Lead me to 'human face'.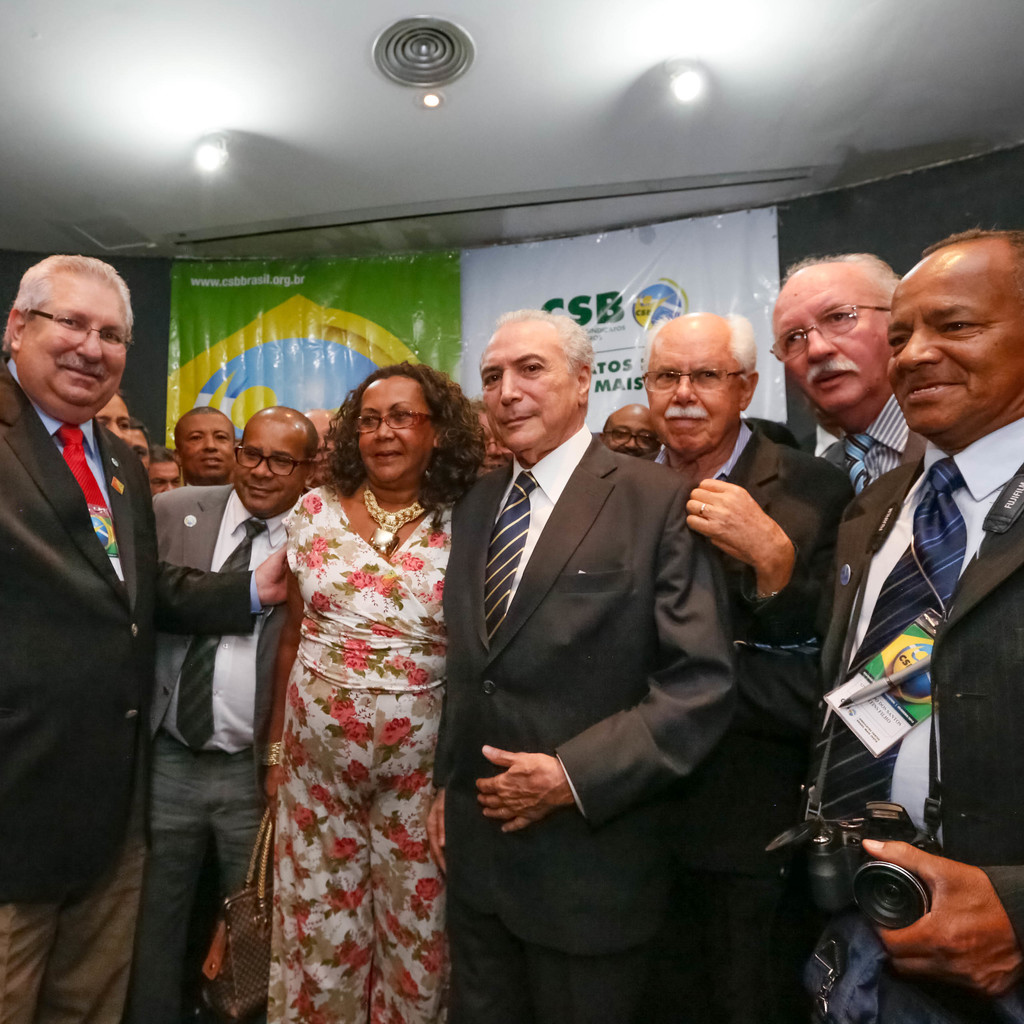
Lead to l=478, t=334, r=578, b=451.
